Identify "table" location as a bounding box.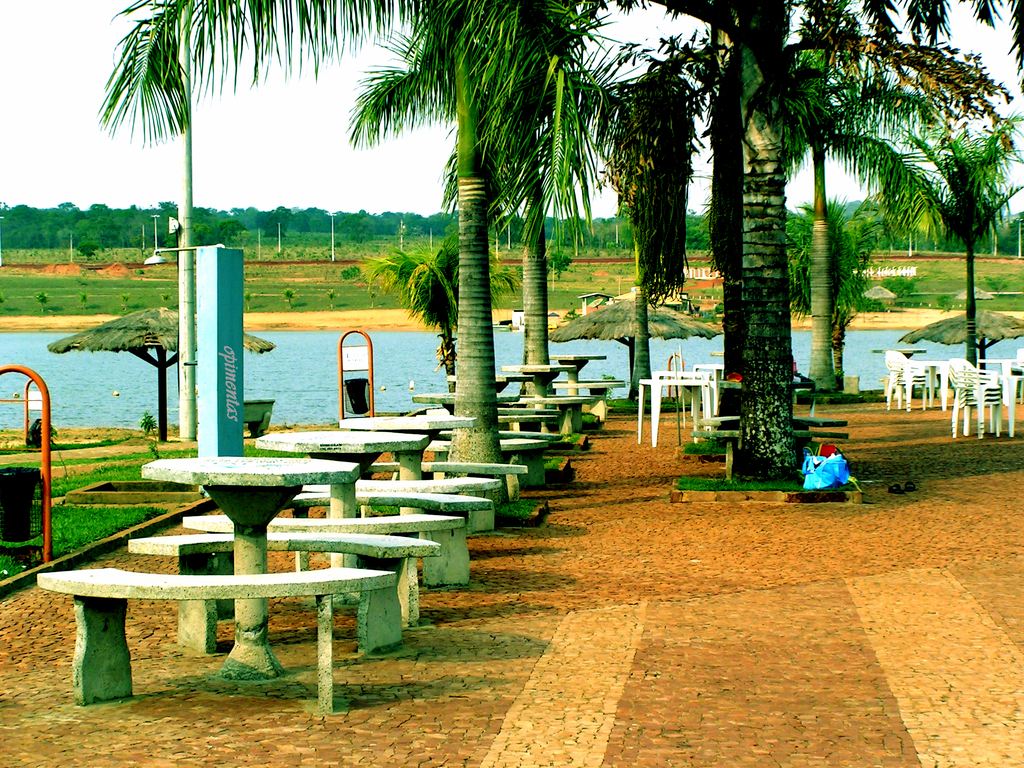
138/456/362/681.
